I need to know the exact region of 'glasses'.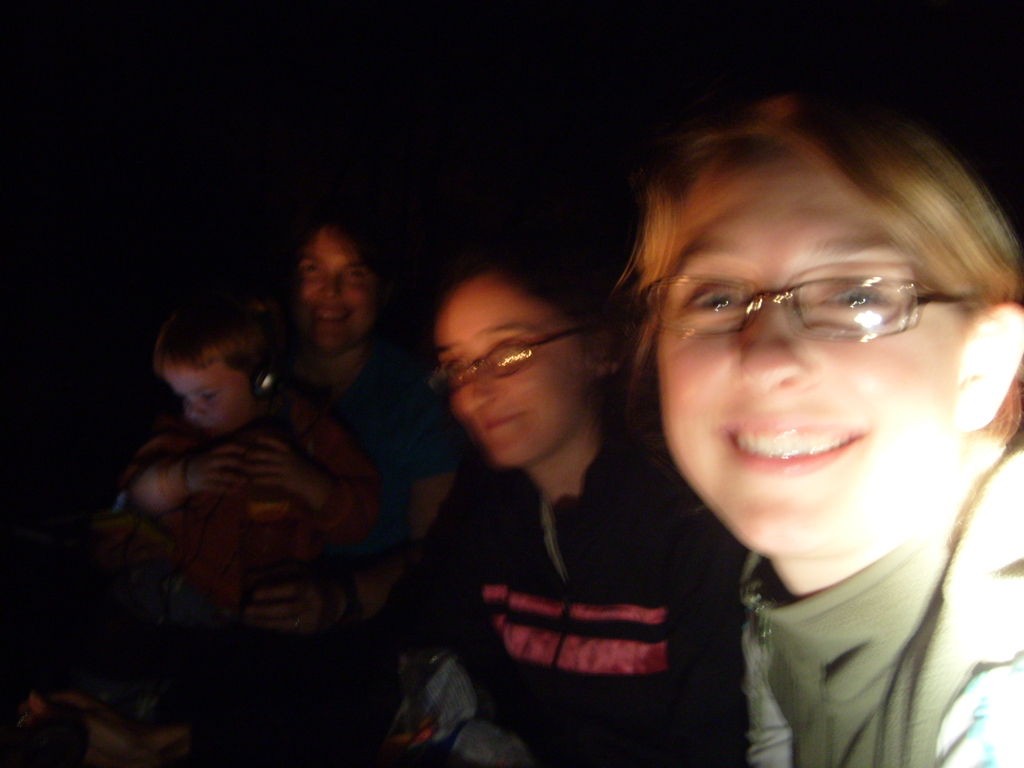
Region: box=[429, 329, 588, 383].
